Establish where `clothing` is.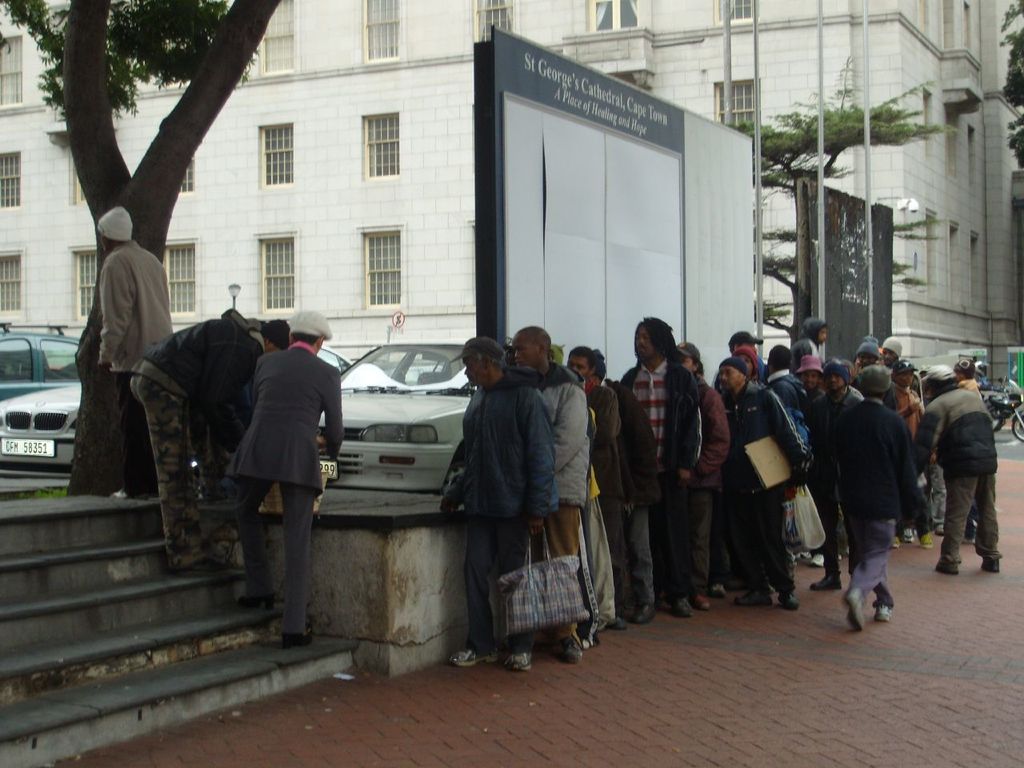
Established at [598,384,662,608].
